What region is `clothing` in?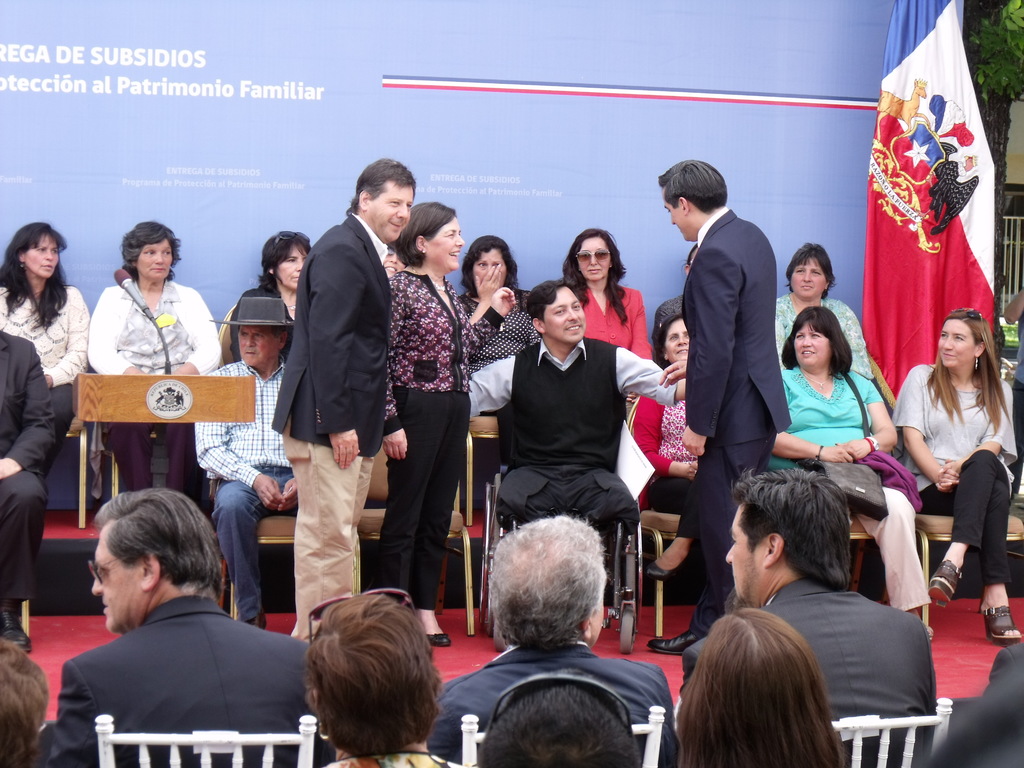
{"left": 385, "top": 276, "right": 468, "bottom": 610}.
